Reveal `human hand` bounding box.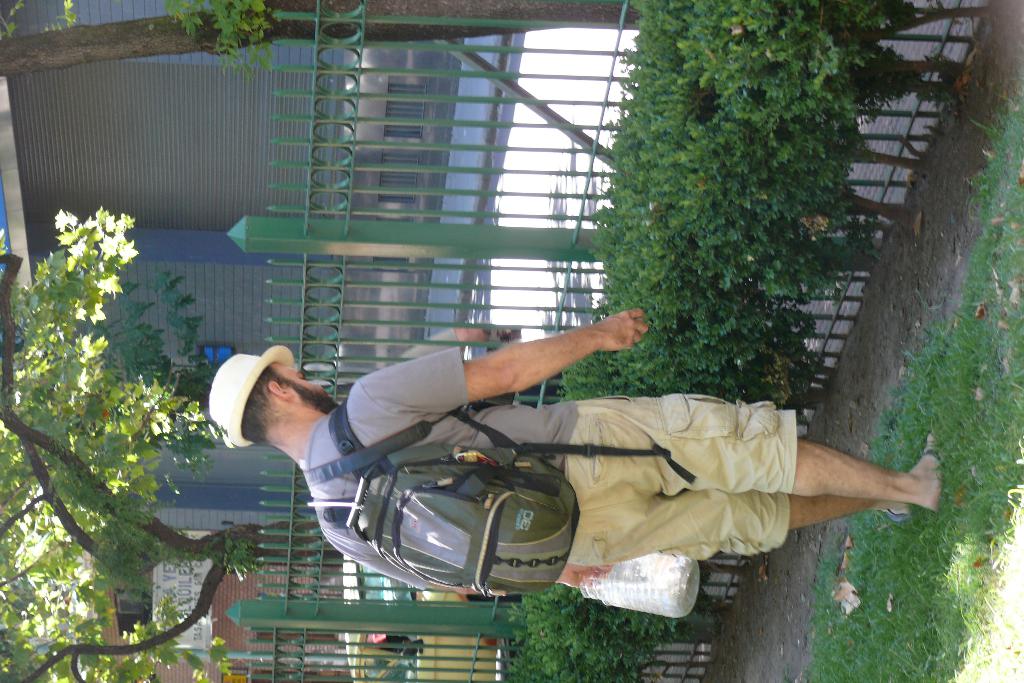
Revealed: select_region(601, 309, 648, 350).
